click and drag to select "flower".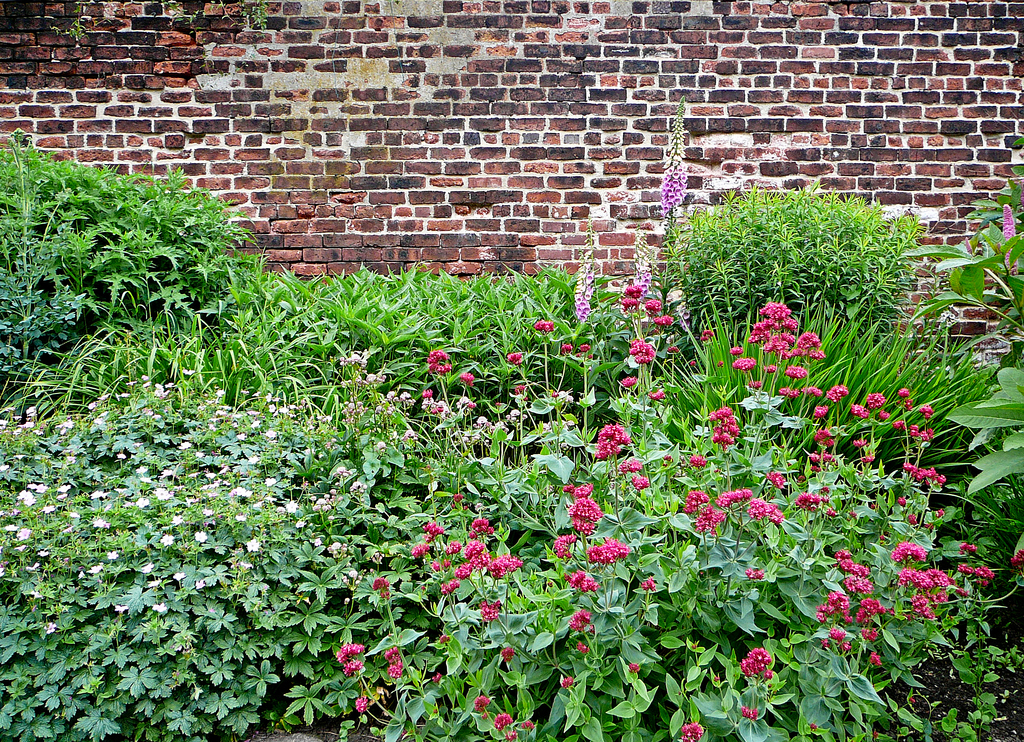
Selection: <box>462,376,471,381</box>.
